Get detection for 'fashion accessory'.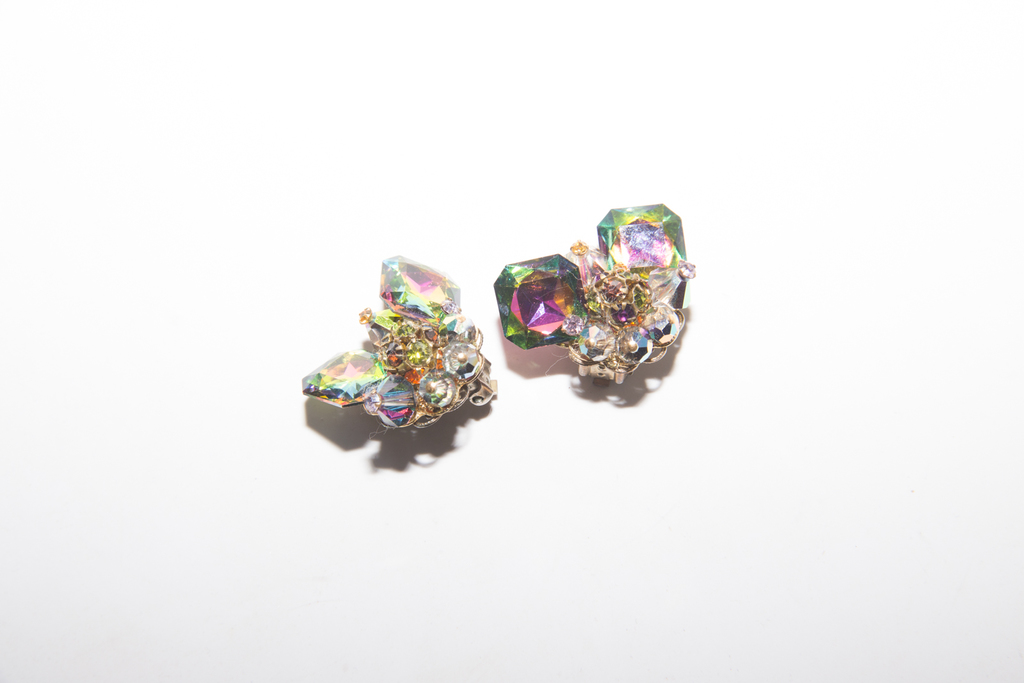
Detection: BBox(494, 202, 699, 387).
